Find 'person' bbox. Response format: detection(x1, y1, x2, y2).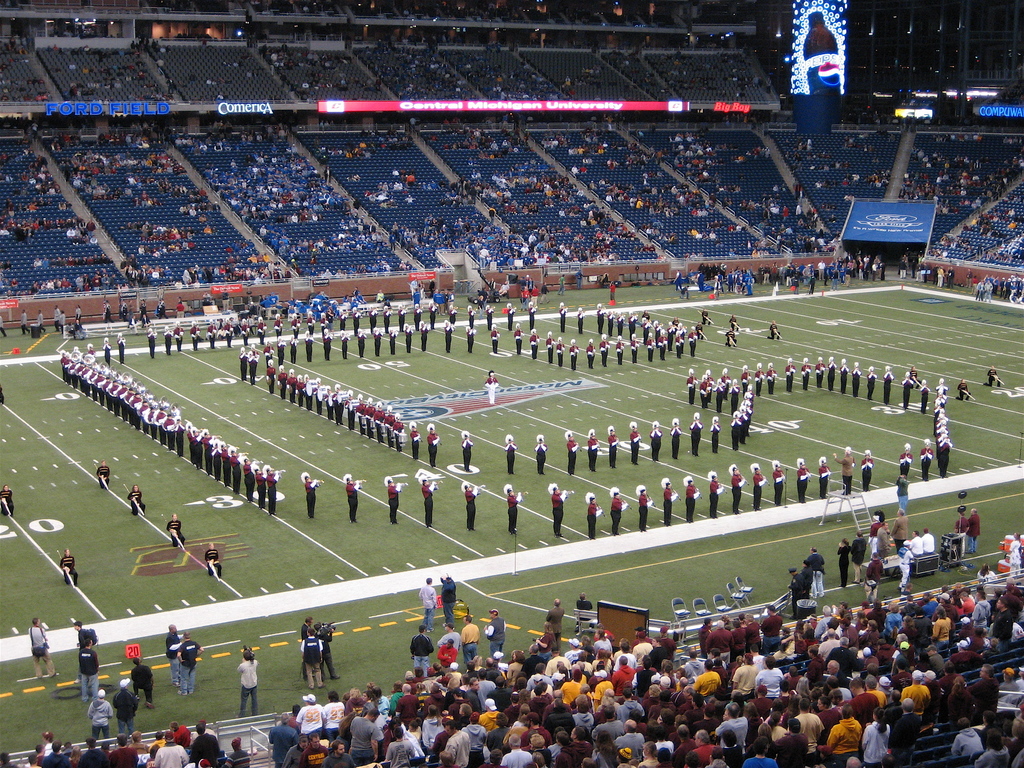
detection(208, 541, 222, 579).
